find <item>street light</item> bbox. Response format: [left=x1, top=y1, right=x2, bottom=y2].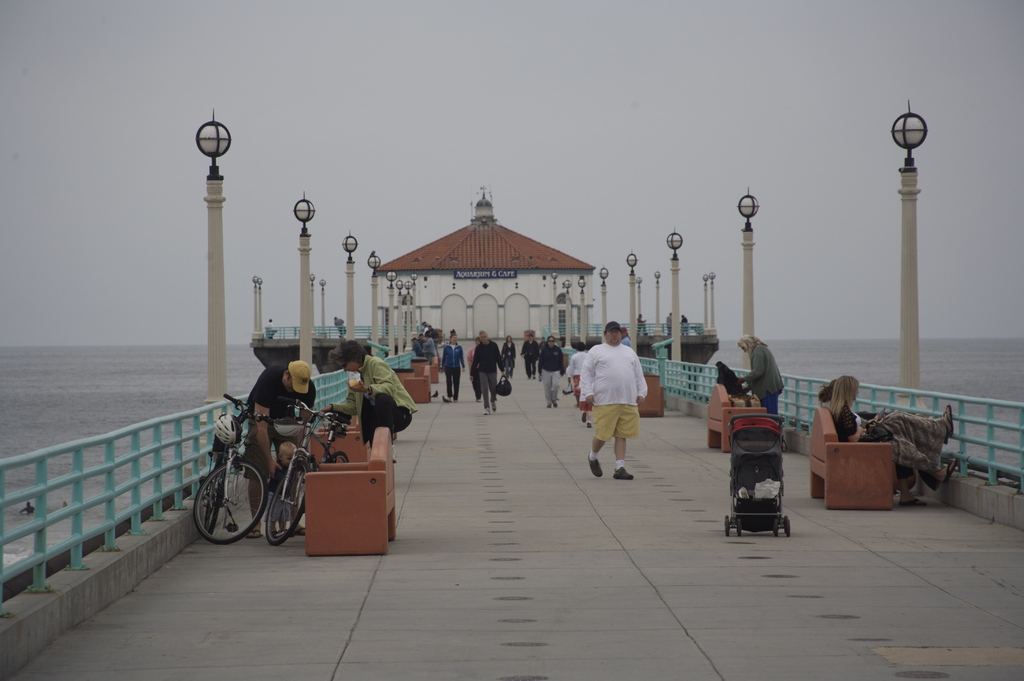
[left=635, top=273, right=643, bottom=325].
